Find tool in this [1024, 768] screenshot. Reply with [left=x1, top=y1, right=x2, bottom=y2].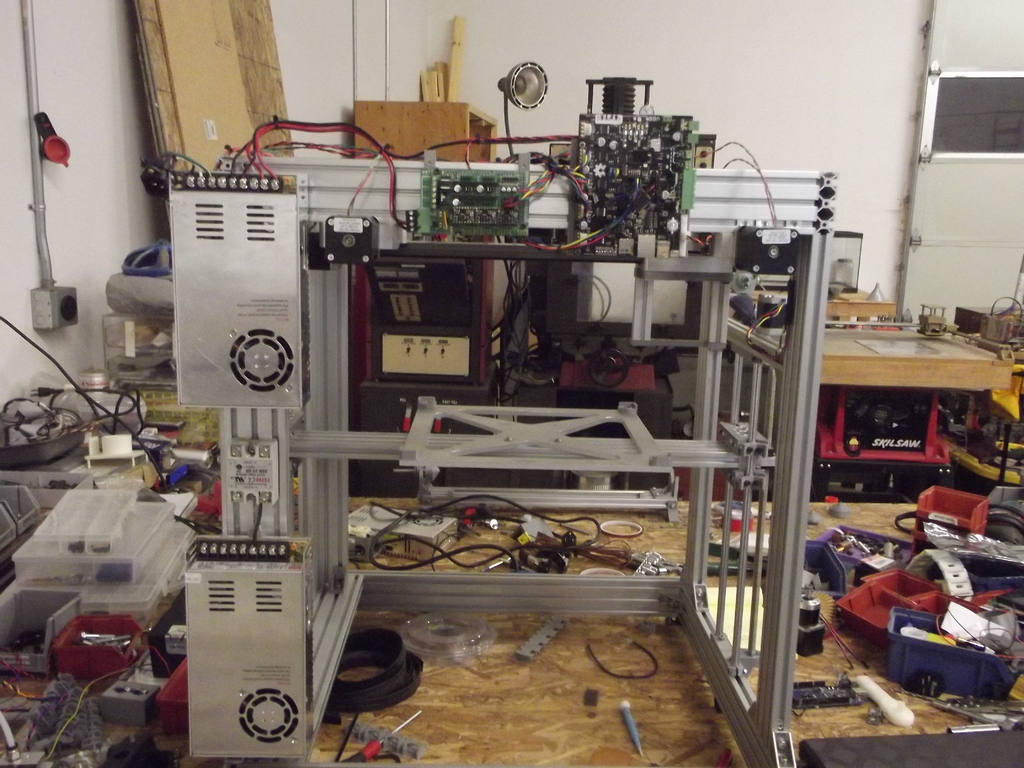
[left=611, top=539, right=691, bottom=596].
